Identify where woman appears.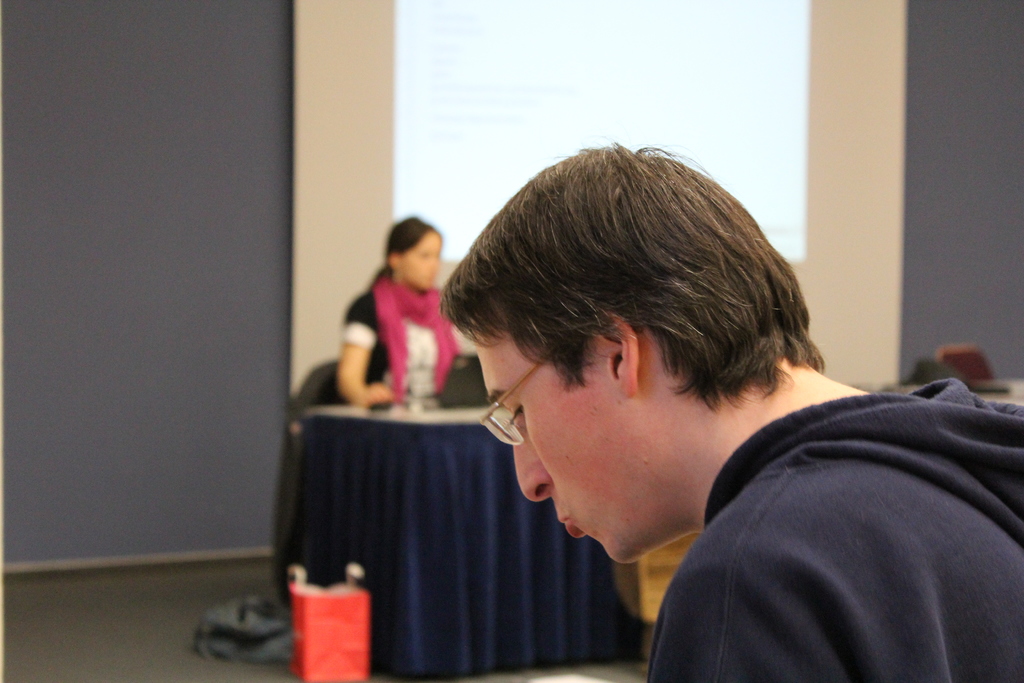
Appears at bbox=(323, 226, 460, 434).
